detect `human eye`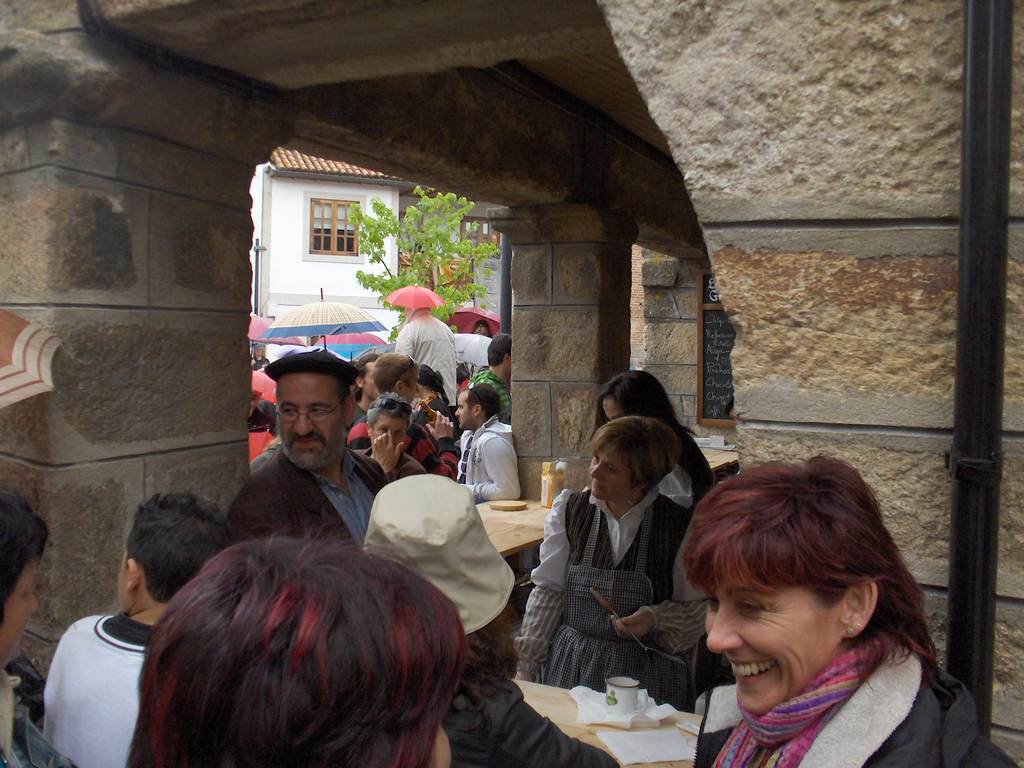
279/405/296/420
